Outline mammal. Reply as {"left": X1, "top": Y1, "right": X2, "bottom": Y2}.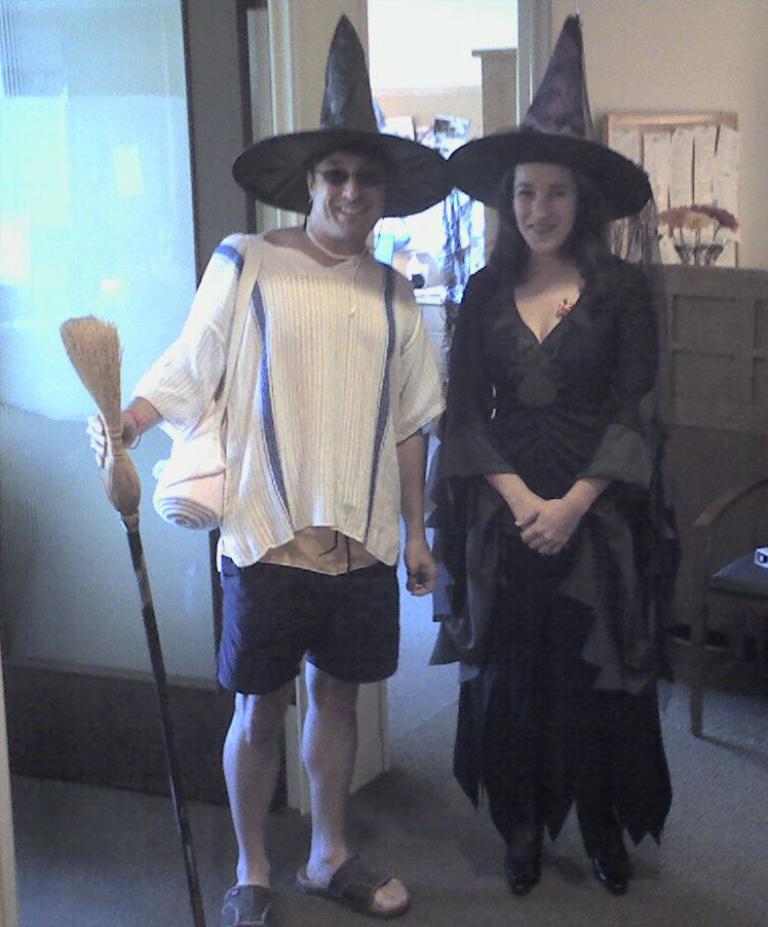
{"left": 83, "top": 144, "right": 445, "bottom": 926}.
